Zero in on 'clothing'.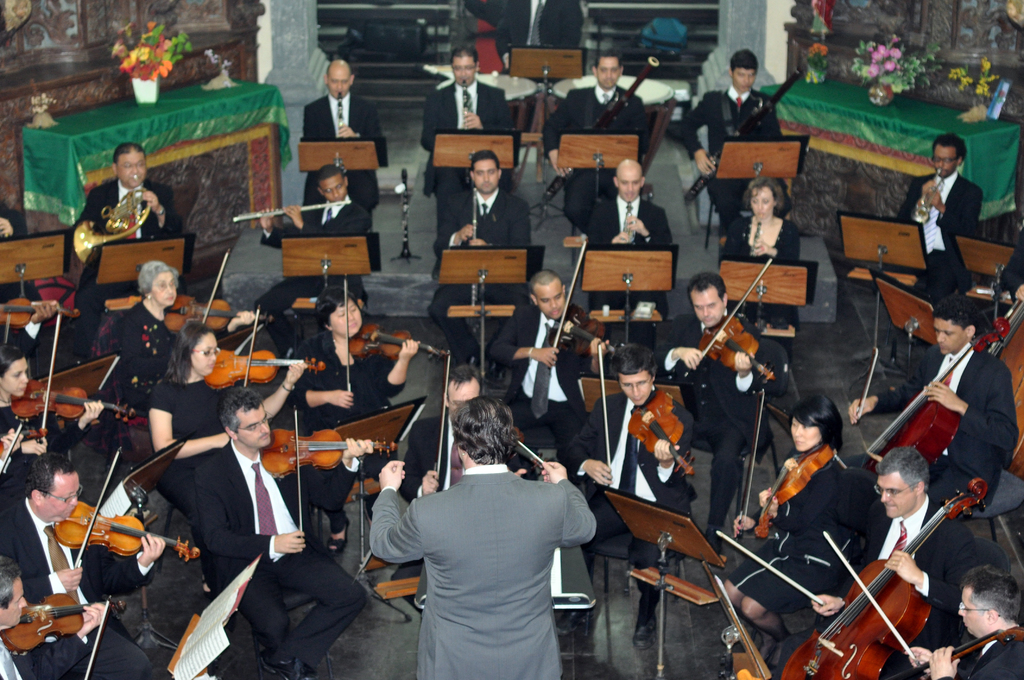
Zeroed in: (x1=867, y1=357, x2=1021, y2=498).
